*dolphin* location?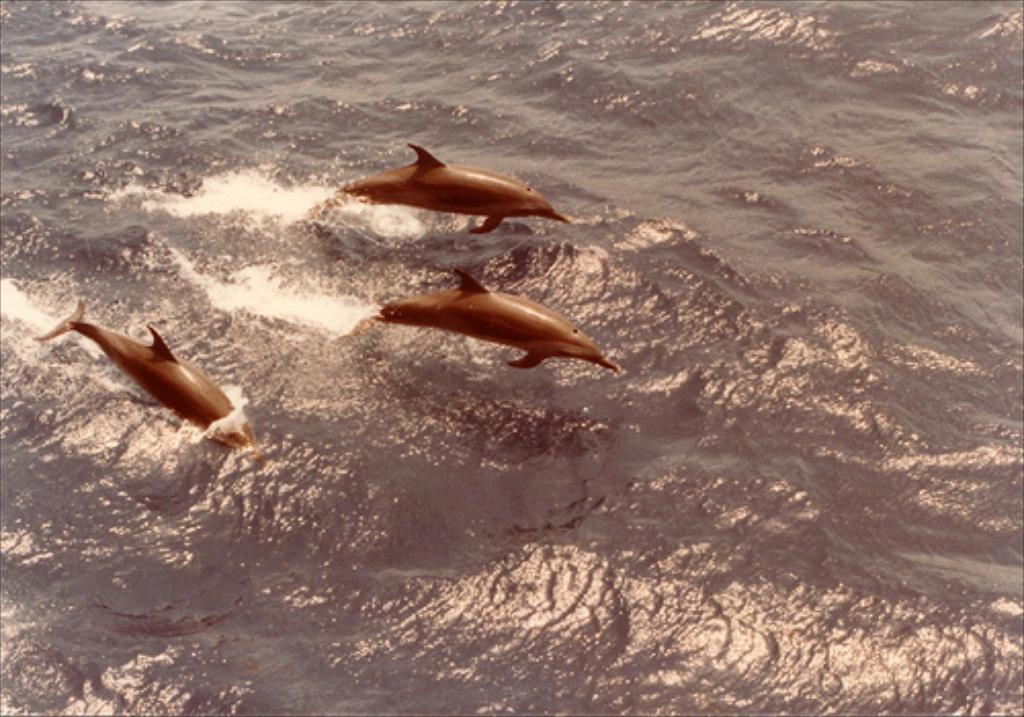
{"left": 371, "top": 258, "right": 625, "bottom": 375}
